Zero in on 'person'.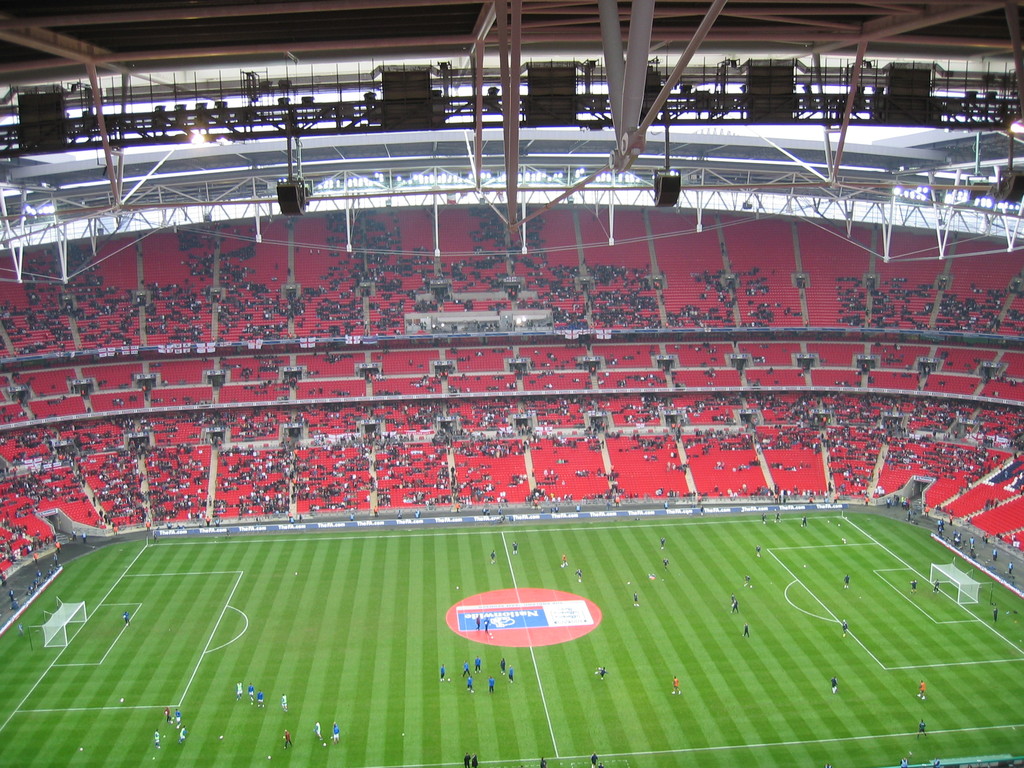
Zeroed in: pyautogui.locateOnScreen(152, 729, 162, 751).
